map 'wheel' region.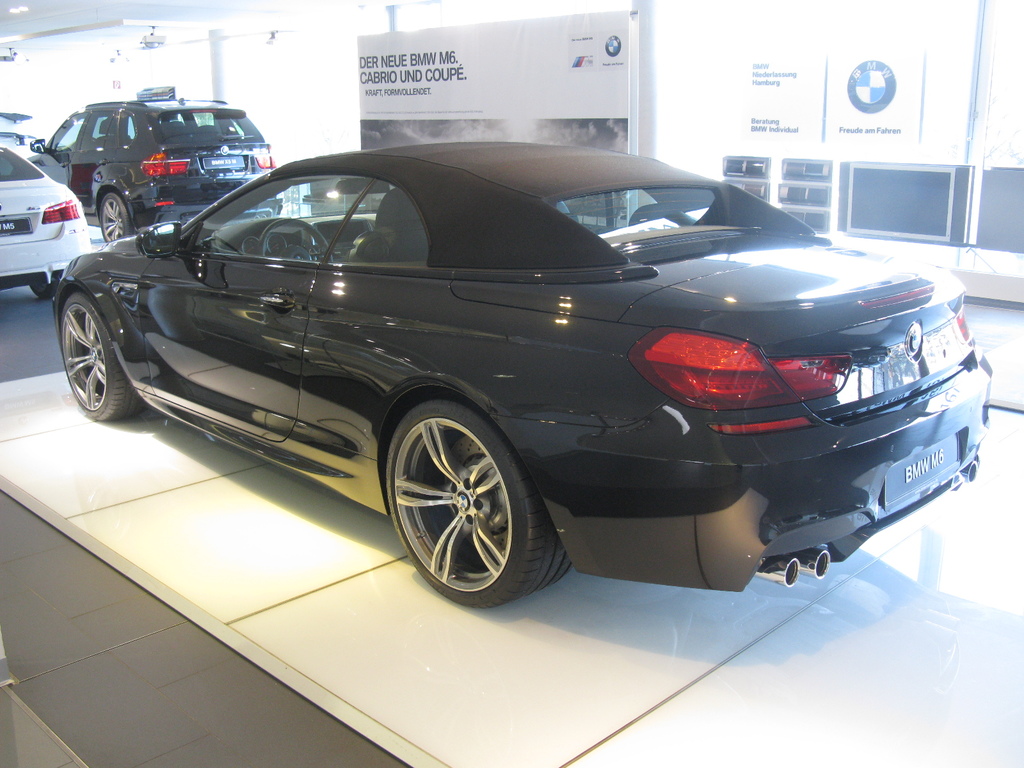
Mapped to 380/397/571/613.
